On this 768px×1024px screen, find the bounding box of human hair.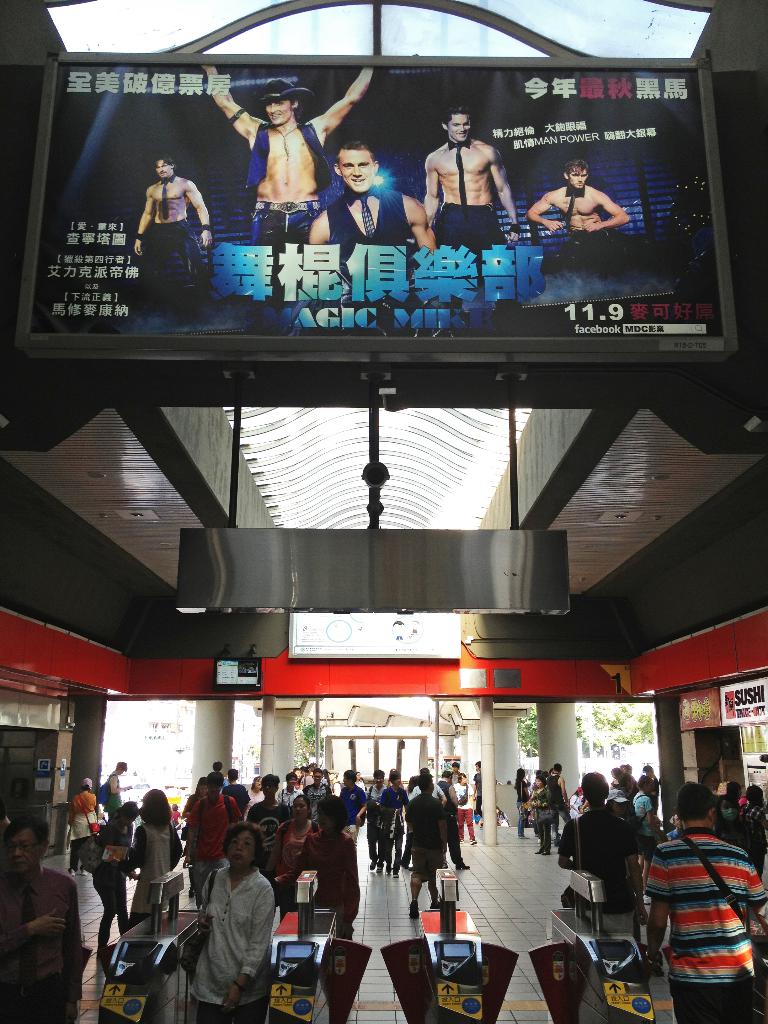
Bounding box: bbox(607, 799, 613, 813).
